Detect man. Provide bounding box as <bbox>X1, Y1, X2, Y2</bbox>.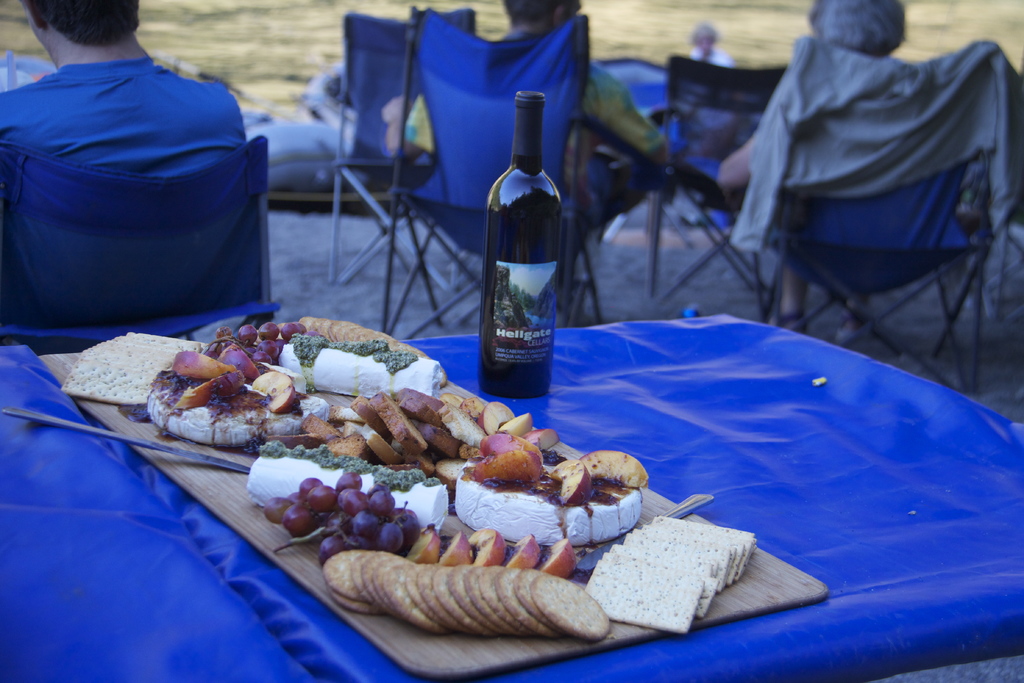
<bbox>0, 0, 249, 334</bbox>.
